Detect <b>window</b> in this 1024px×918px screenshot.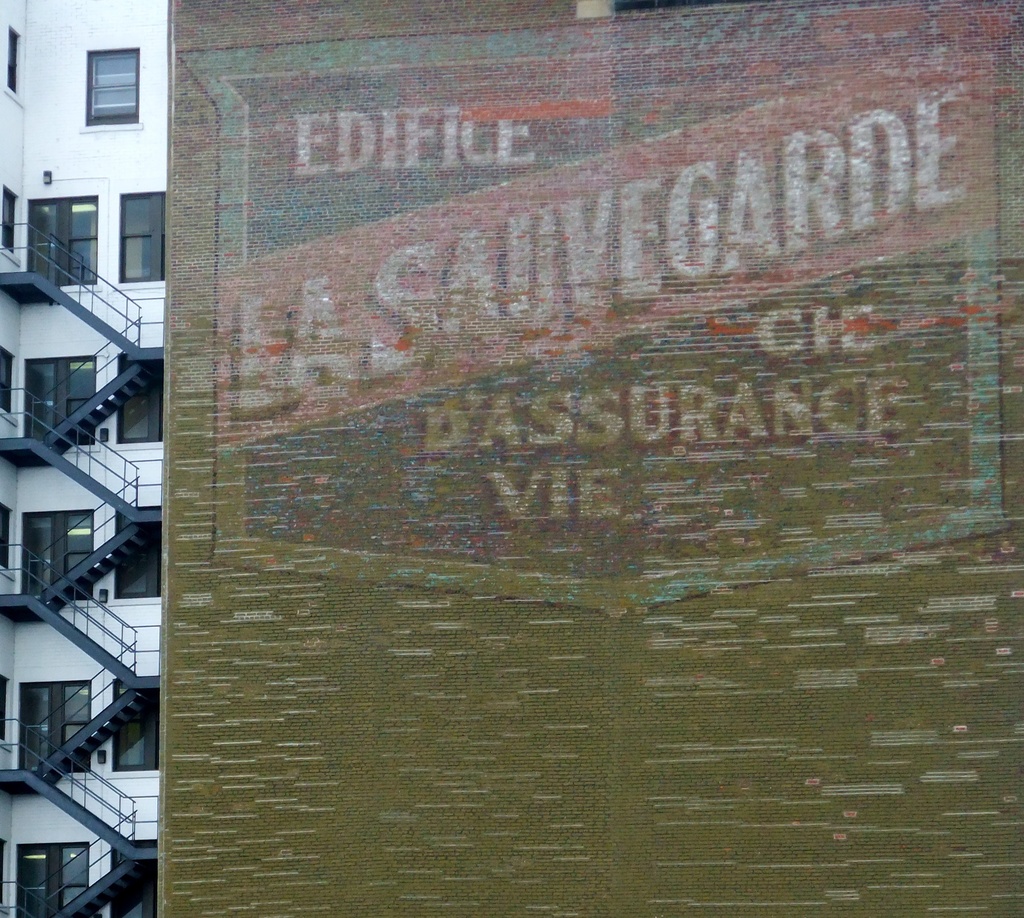
Detection: {"x1": 118, "y1": 353, "x2": 164, "y2": 444}.
